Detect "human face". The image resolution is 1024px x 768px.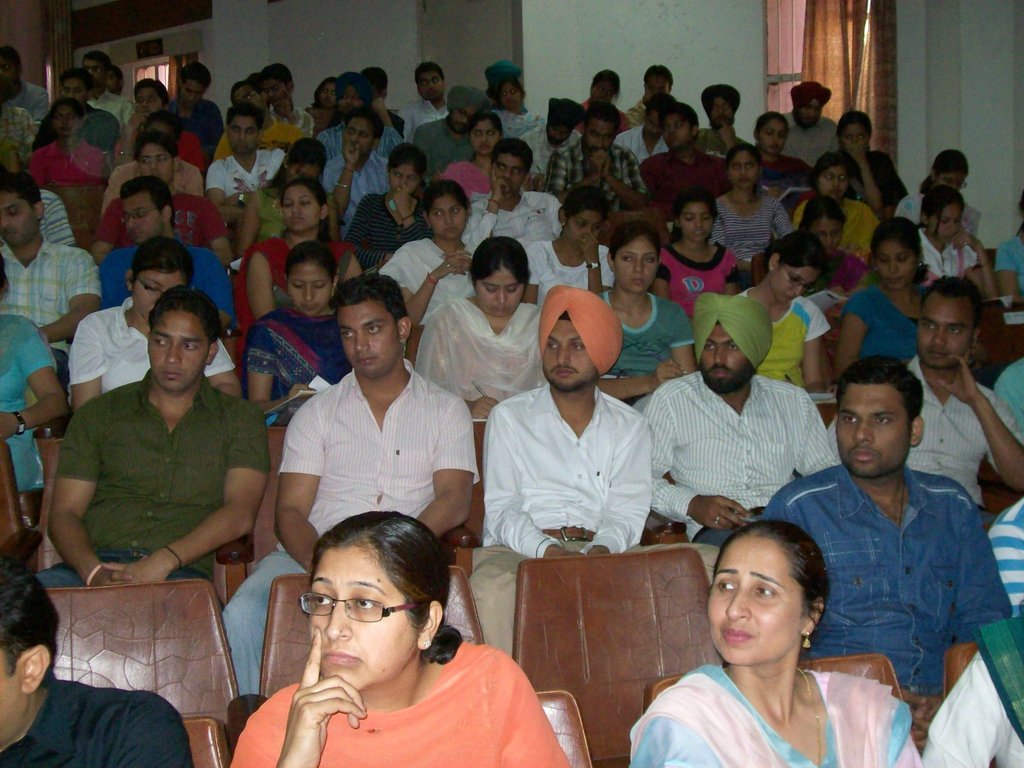
bbox(647, 75, 668, 102).
